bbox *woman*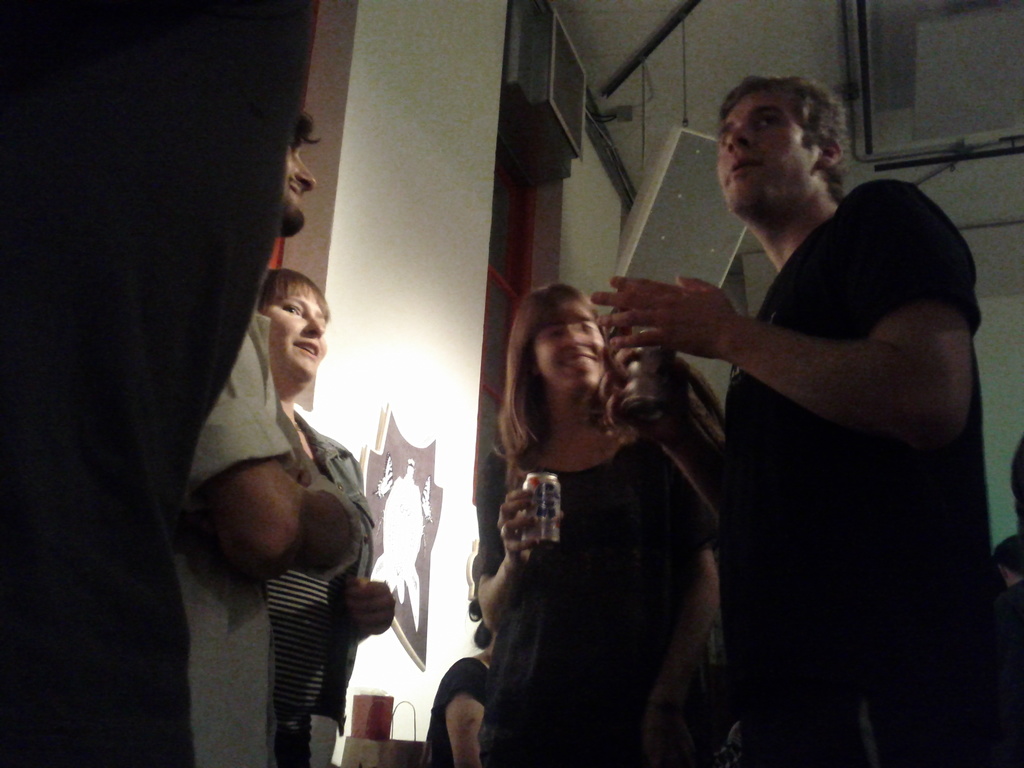
<box>257,267,399,767</box>
